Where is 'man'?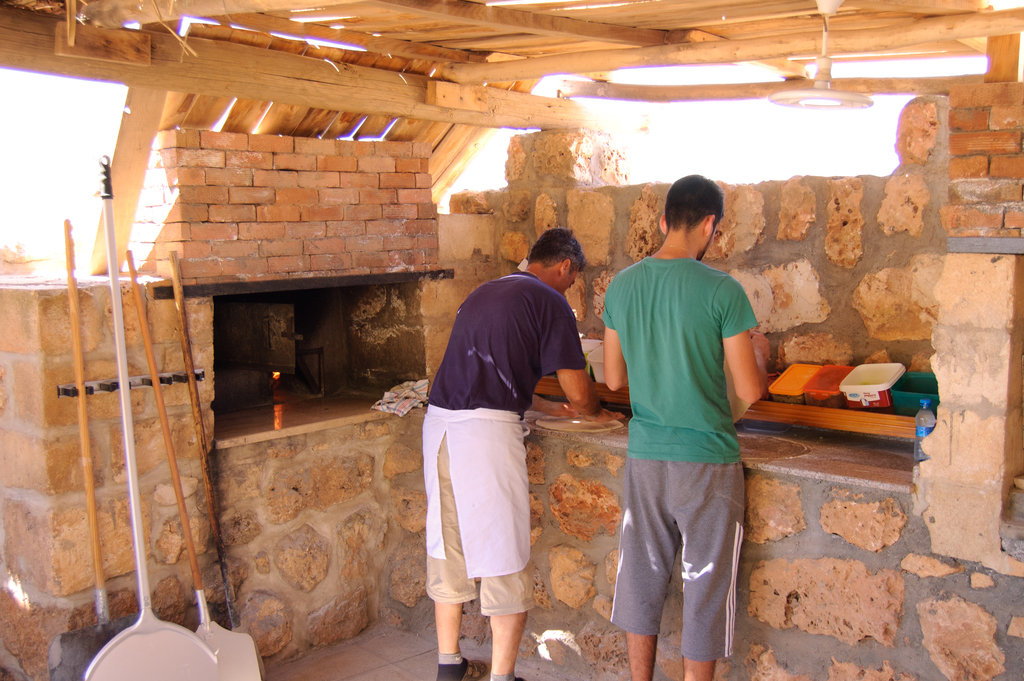
select_region(421, 224, 616, 680).
